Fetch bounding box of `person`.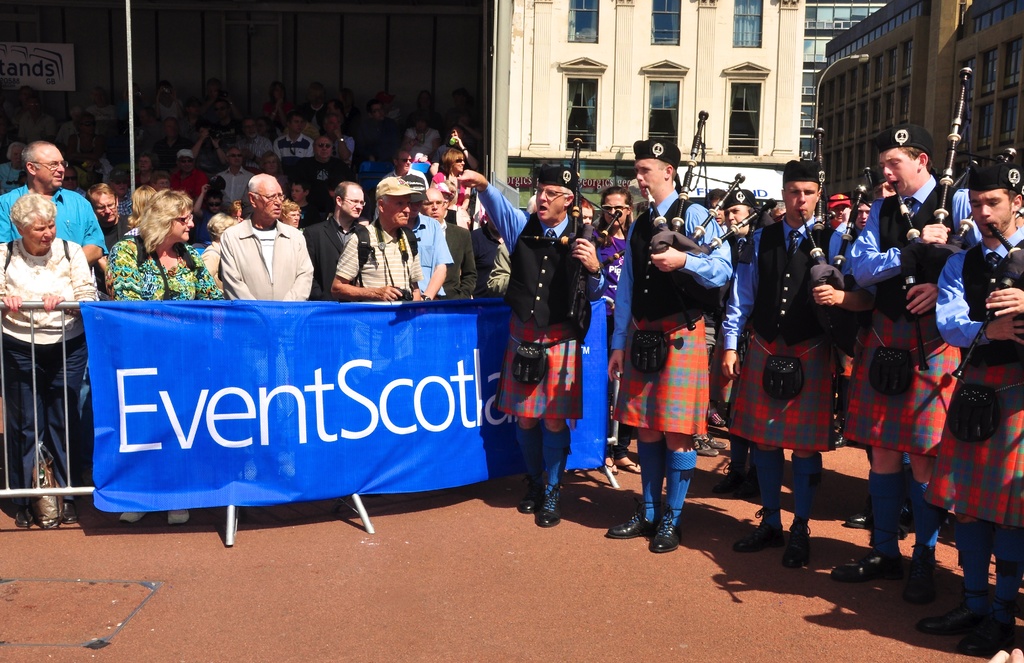
Bbox: 310, 177, 355, 300.
